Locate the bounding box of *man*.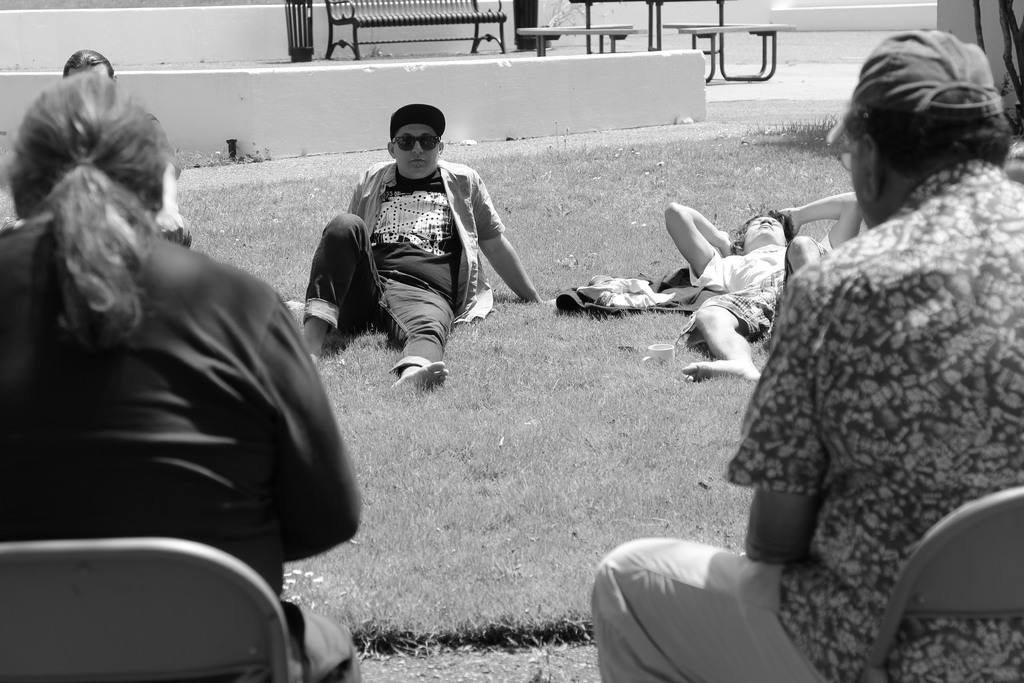
Bounding box: locate(289, 104, 536, 431).
